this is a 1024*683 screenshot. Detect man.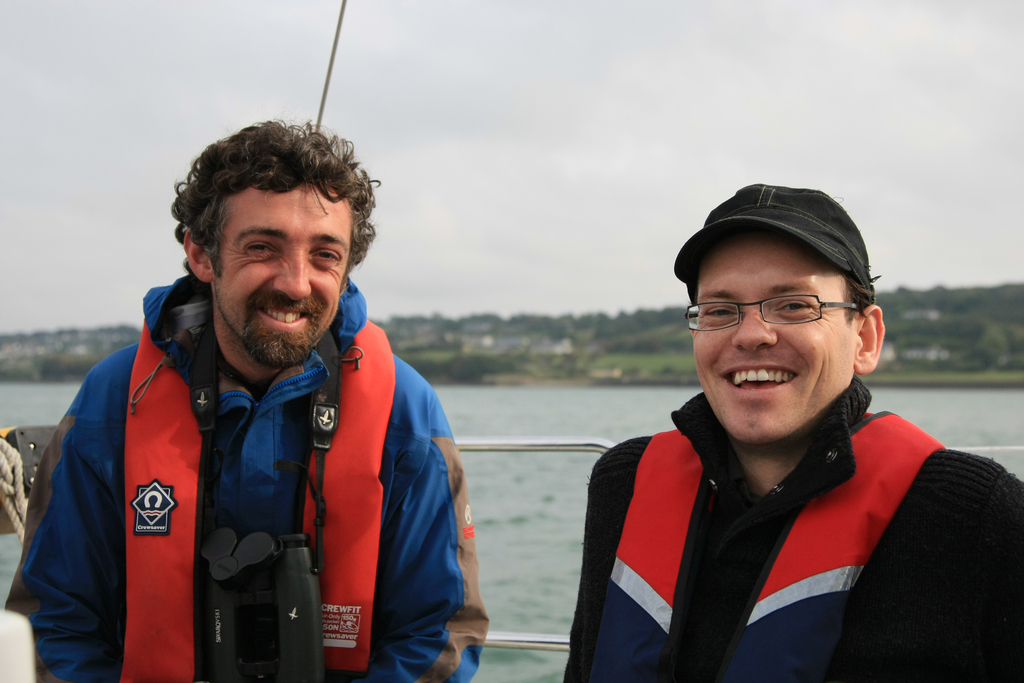
l=567, t=181, r=973, b=664.
